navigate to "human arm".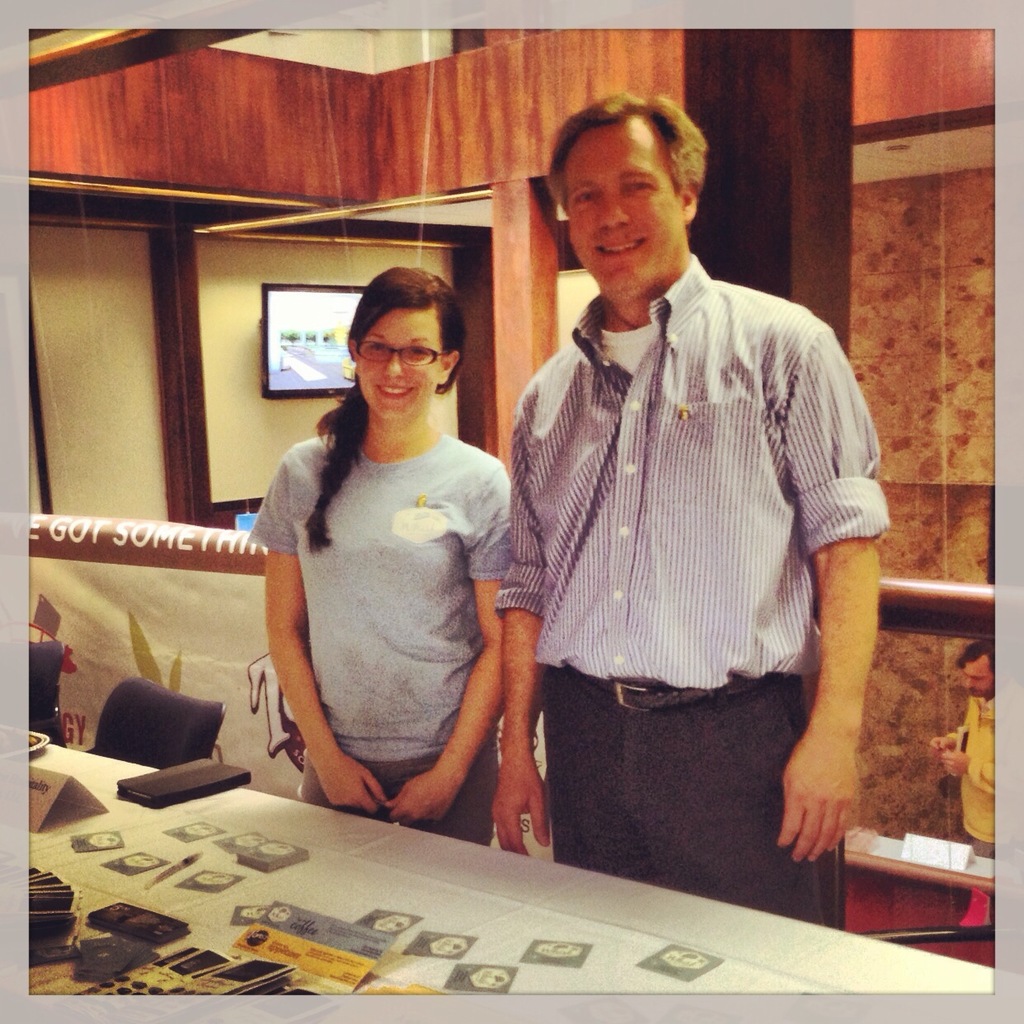
Navigation target: bbox=(933, 730, 961, 748).
